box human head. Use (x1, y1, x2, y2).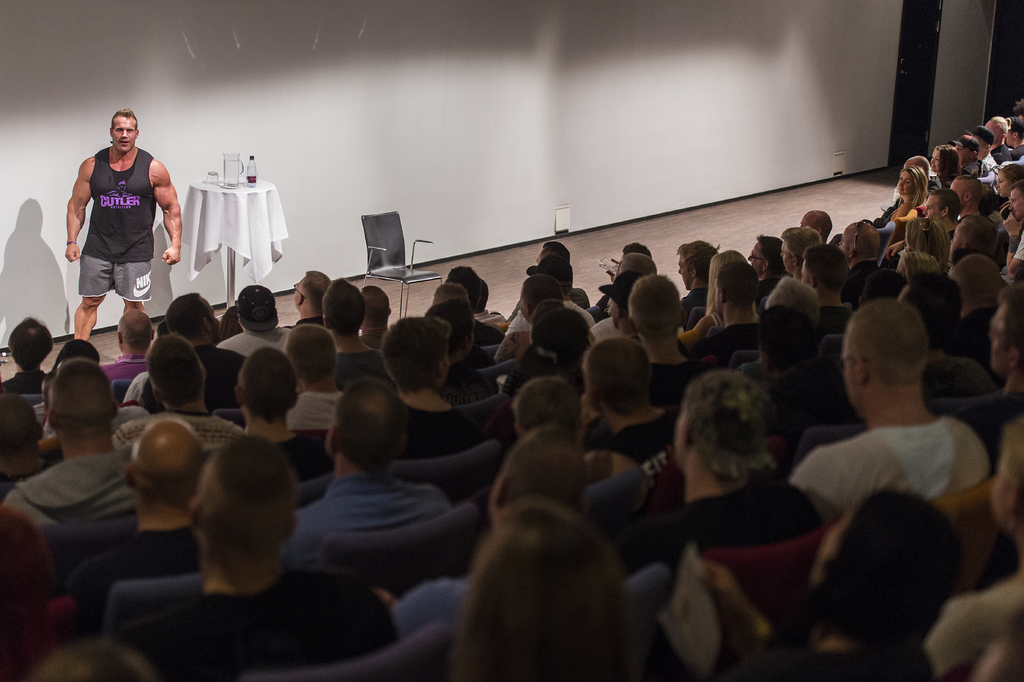
(535, 255, 570, 294).
